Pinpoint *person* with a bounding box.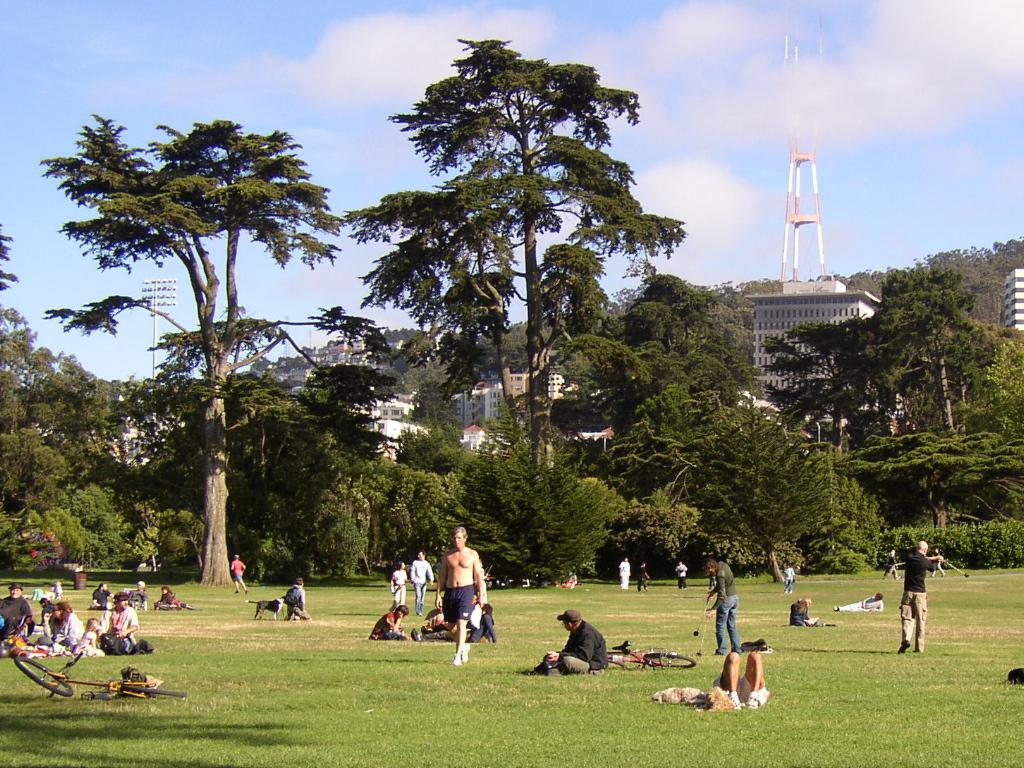
detection(545, 609, 608, 671).
